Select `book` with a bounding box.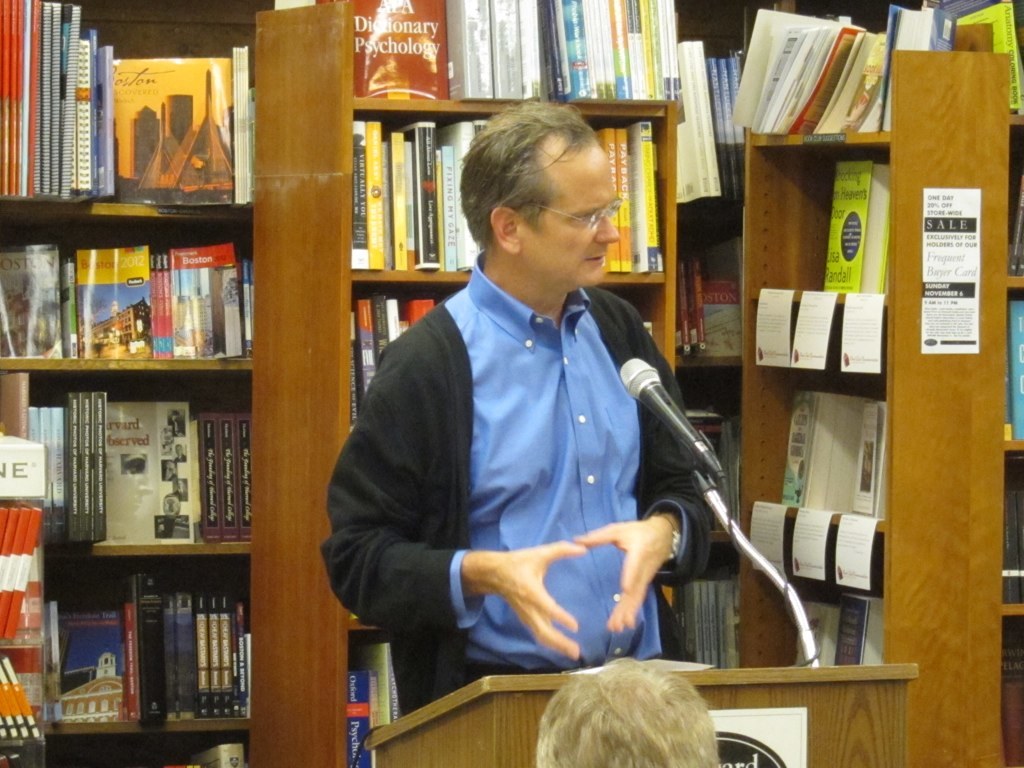
x1=848 y1=400 x2=891 y2=518.
